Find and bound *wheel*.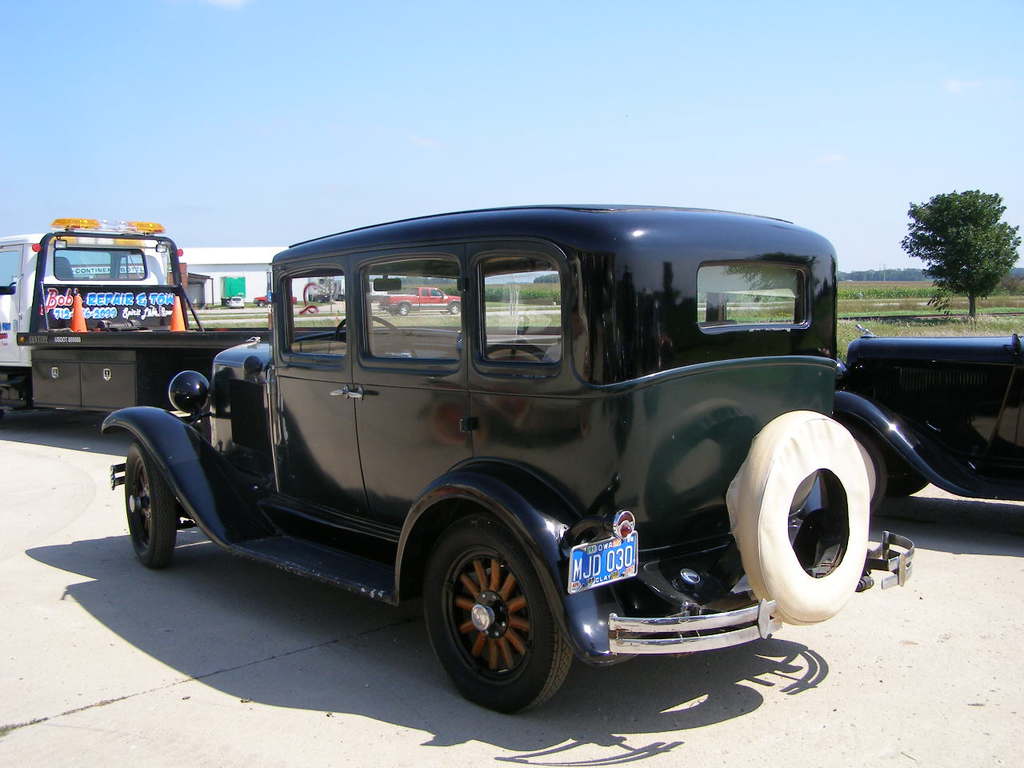
Bound: [865,440,922,490].
